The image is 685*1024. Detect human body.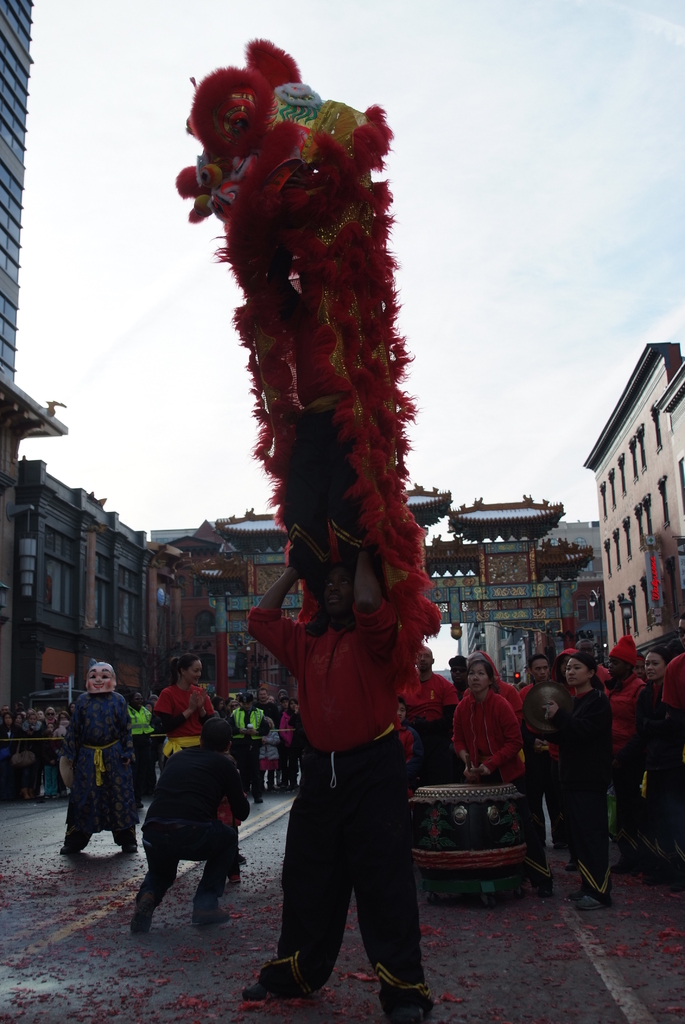
Detection: (135,740,265,933).
